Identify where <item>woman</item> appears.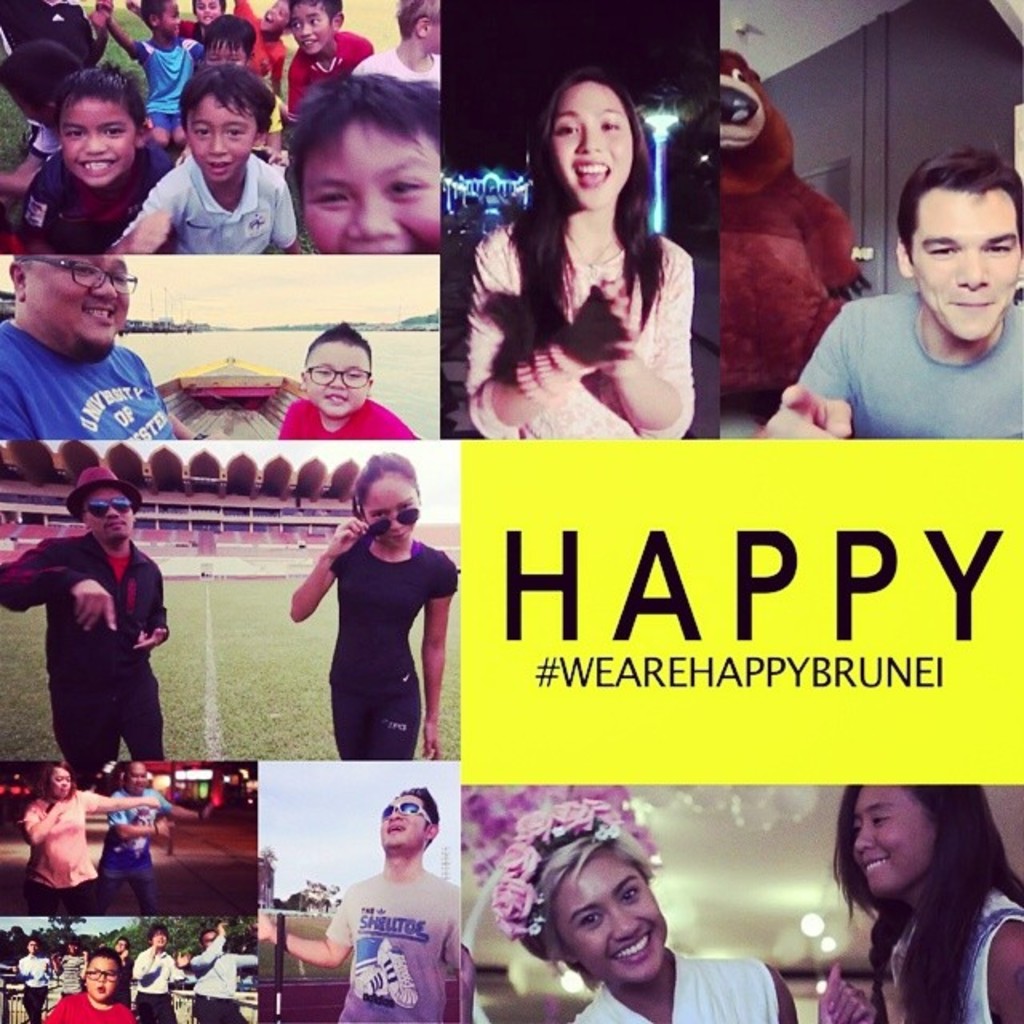
Appears at rect(35, 933, 150, 1022).
